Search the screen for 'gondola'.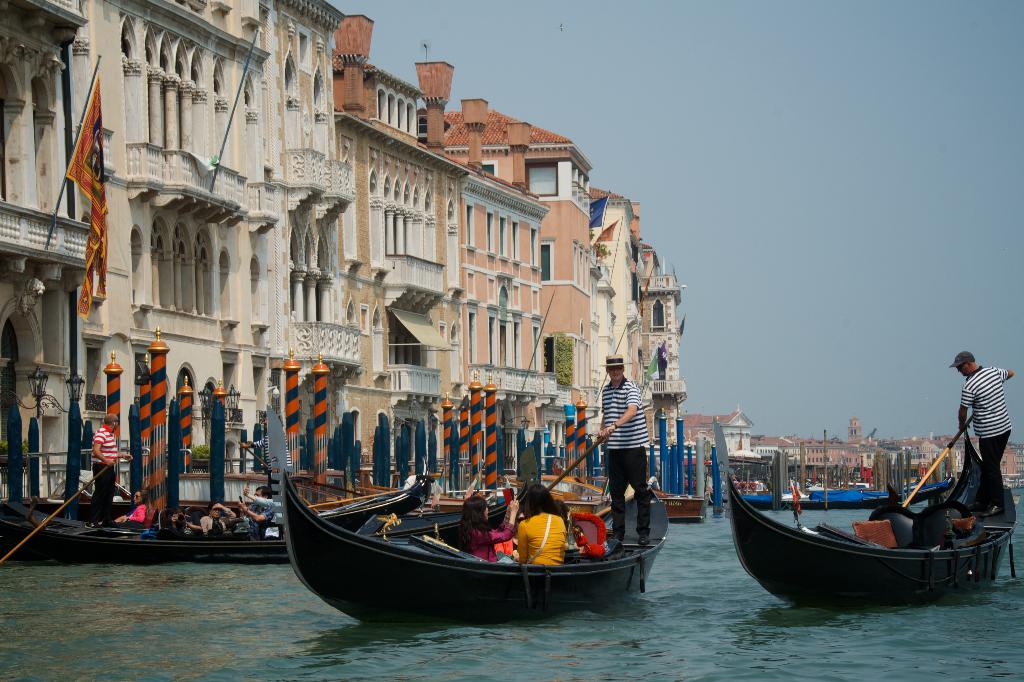
Found at crop(714, 415, 1012, 622).
